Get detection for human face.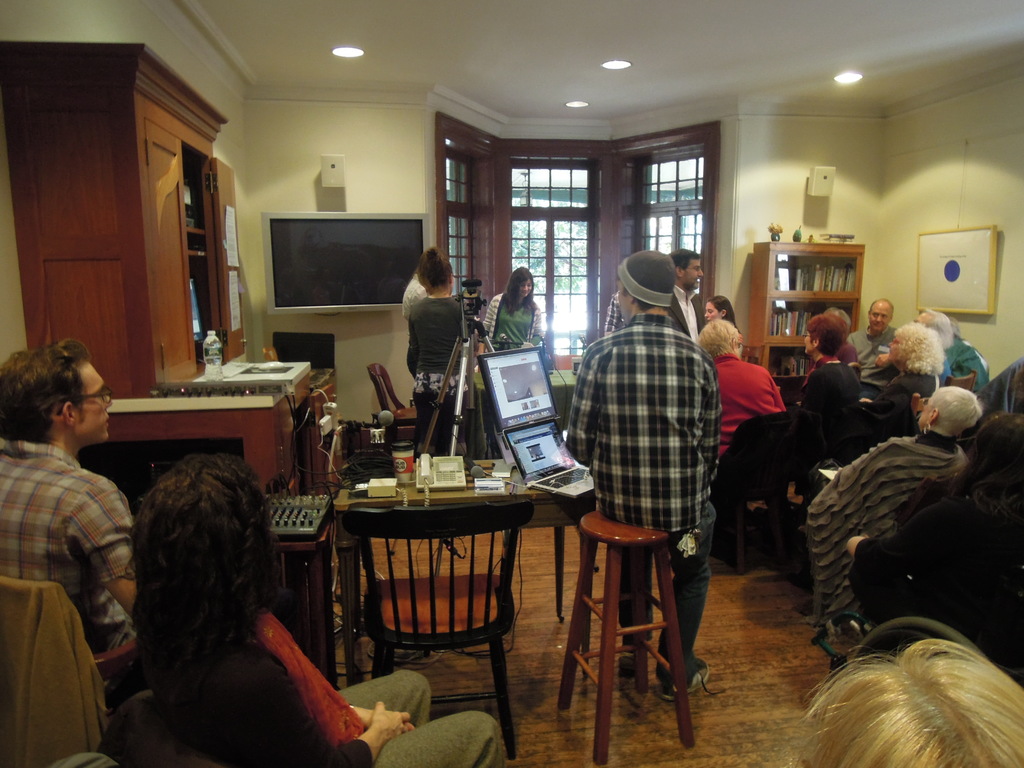
Detection: x1=802 y1=330 x2=813 y2=353.
